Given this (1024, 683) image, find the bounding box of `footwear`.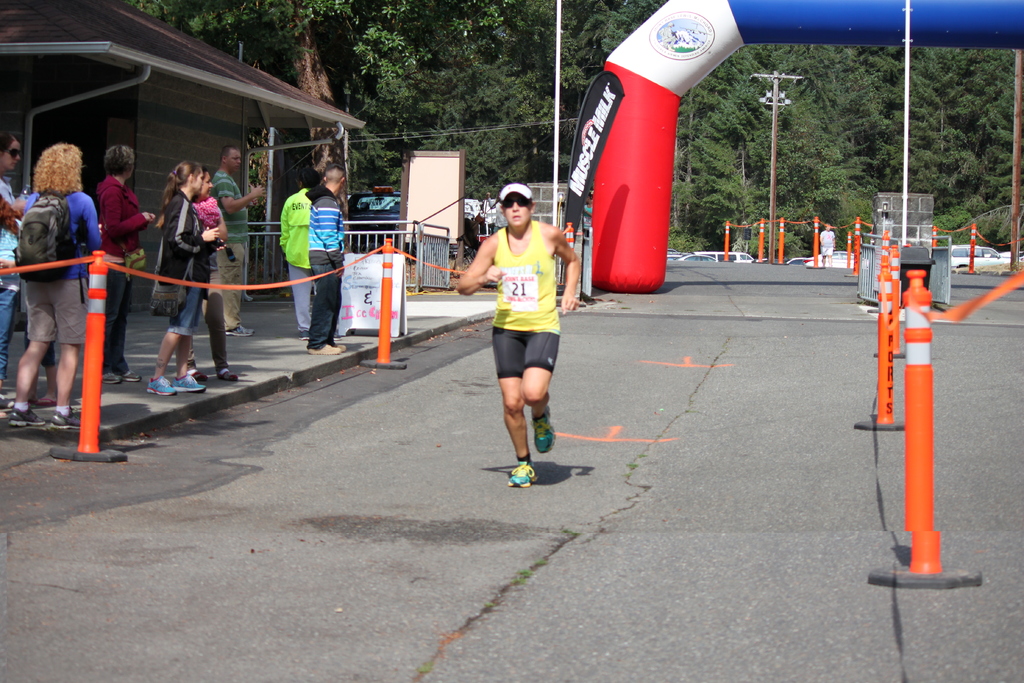
(6,402,47,425).
